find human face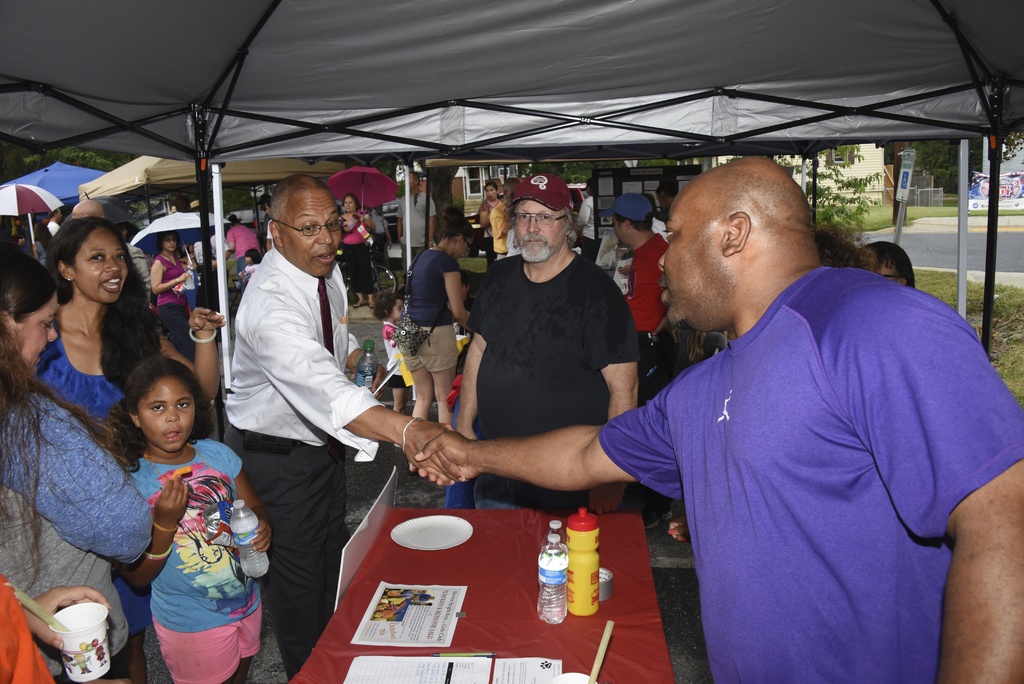
[x1=390, y1=297, x2=404, y2=322]
